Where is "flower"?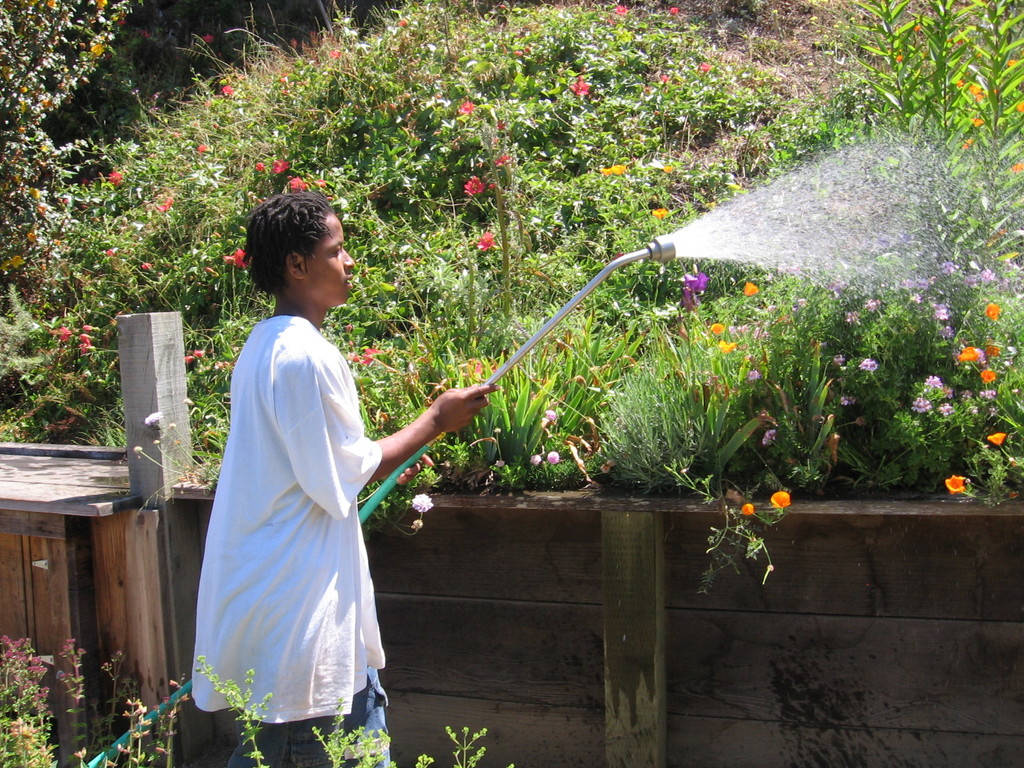
bbox(477, 233, 493, 252).
